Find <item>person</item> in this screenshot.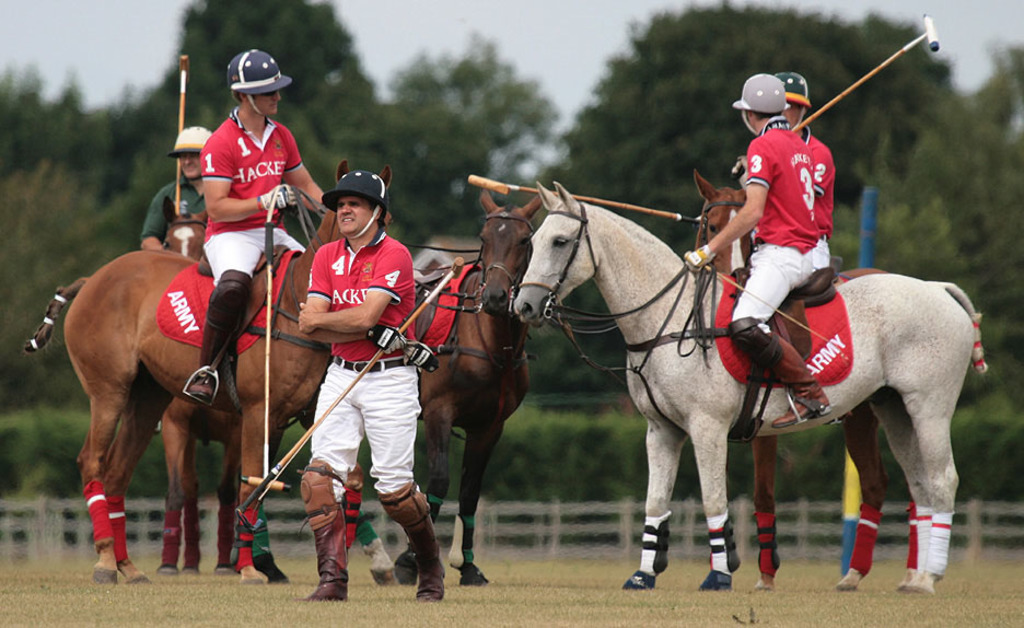
The bounding box for <item>person</item> is <region>298, 168, 446, 603</region>.
